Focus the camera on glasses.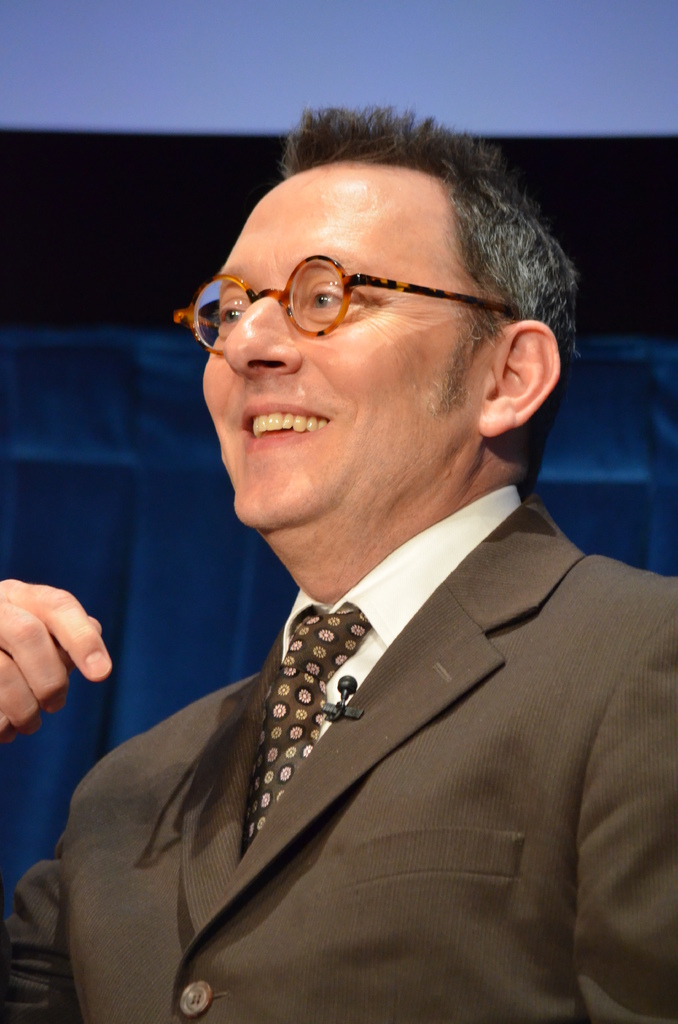
Focus region: x1=181, y1=250, x2=531, y2=328.
